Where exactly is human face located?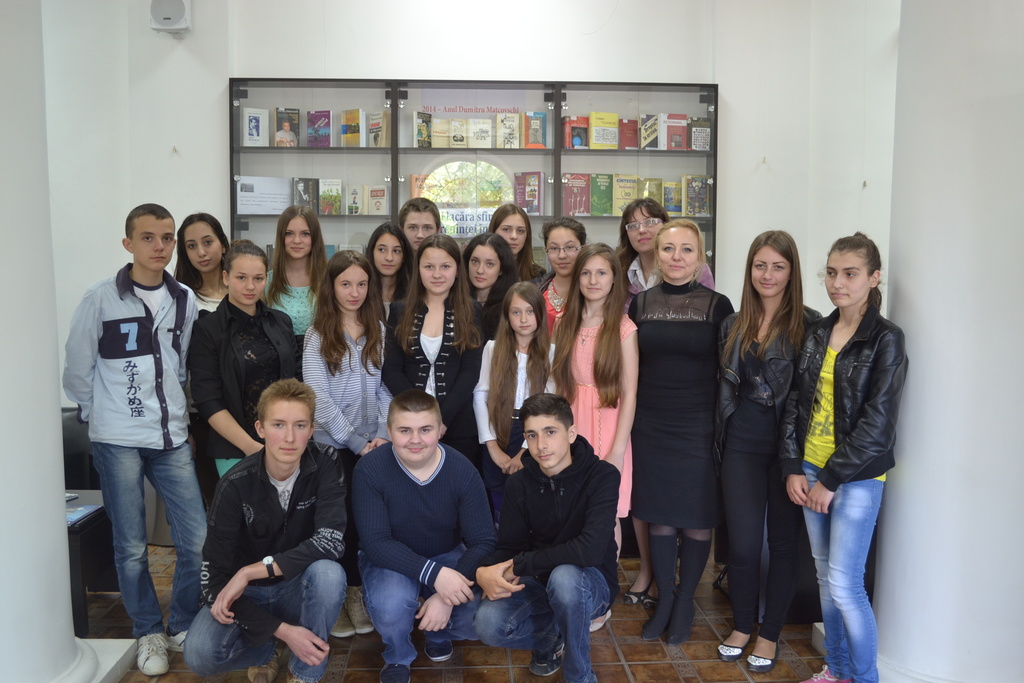
Its bounding box is pyautogui.locateOnScreen(419, 249, 460, 297).
